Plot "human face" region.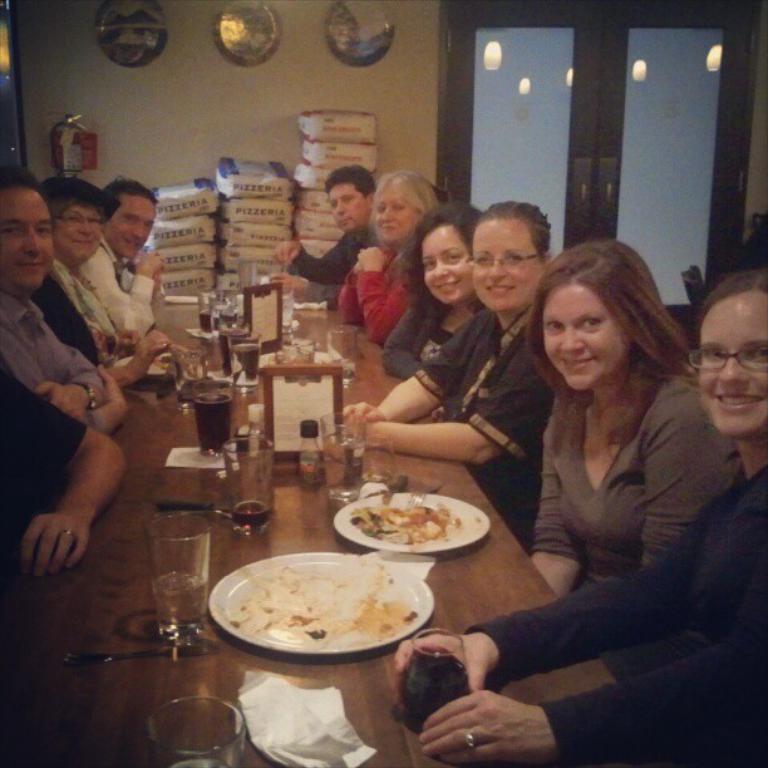
Plotted at region(330, 186, 370, 231).
